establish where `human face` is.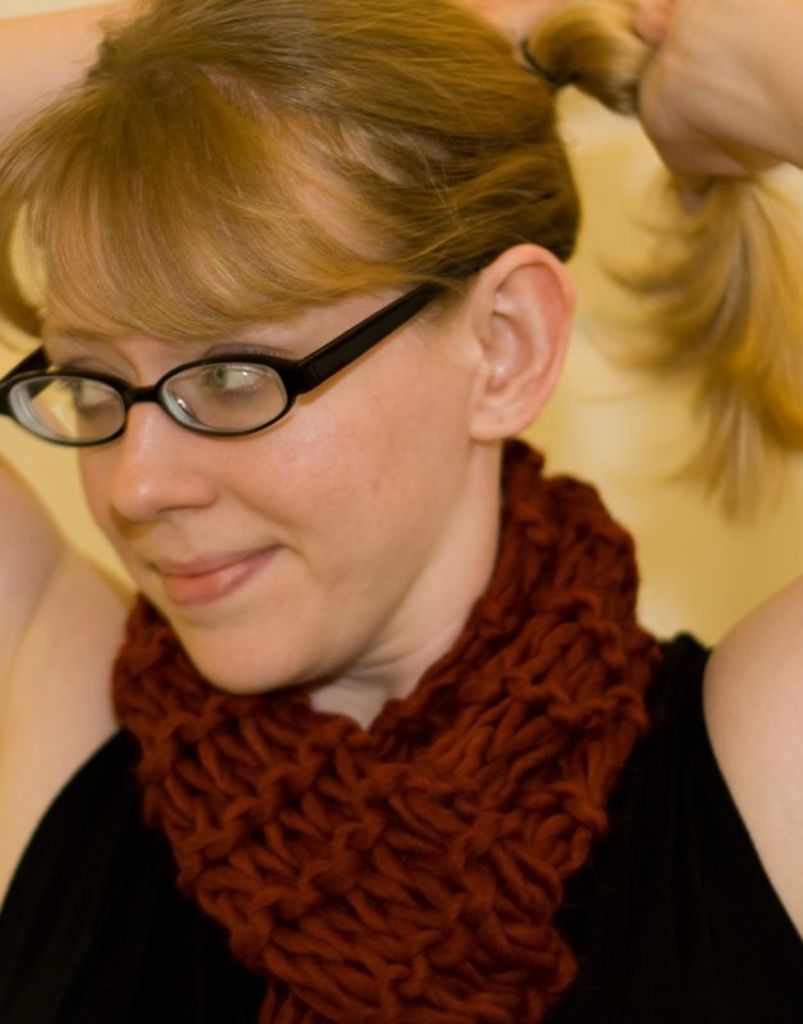
Established at crop(35, 207, 483, 704).
